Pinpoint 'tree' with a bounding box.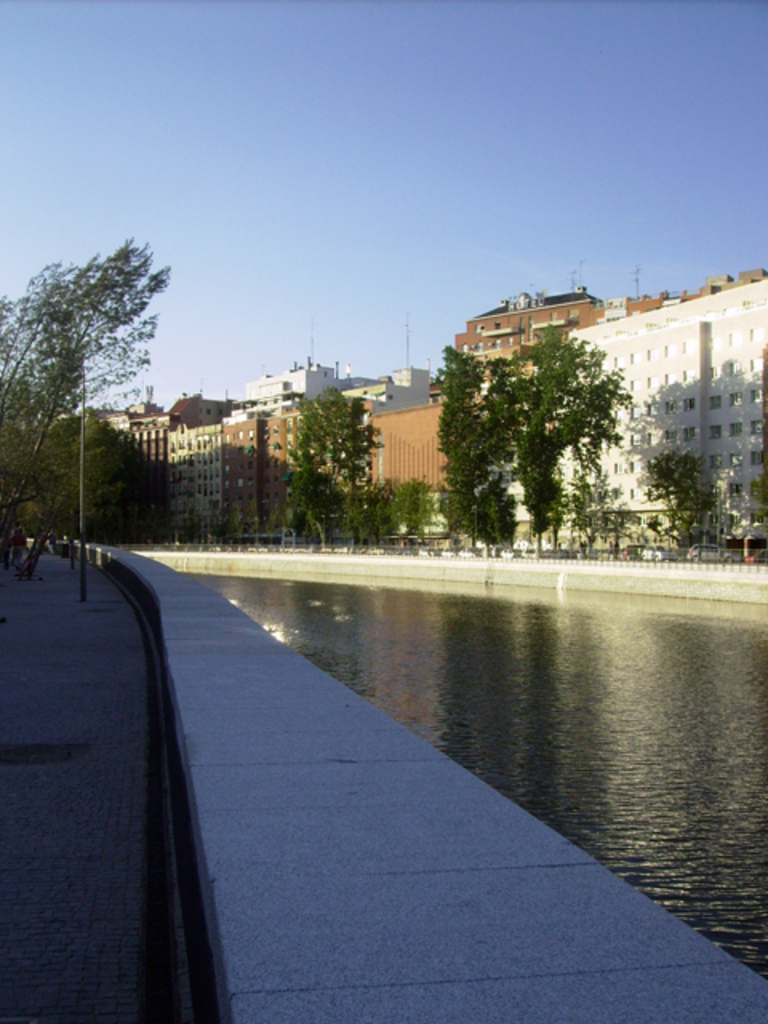
select_region(371, 470, 438, 566).
